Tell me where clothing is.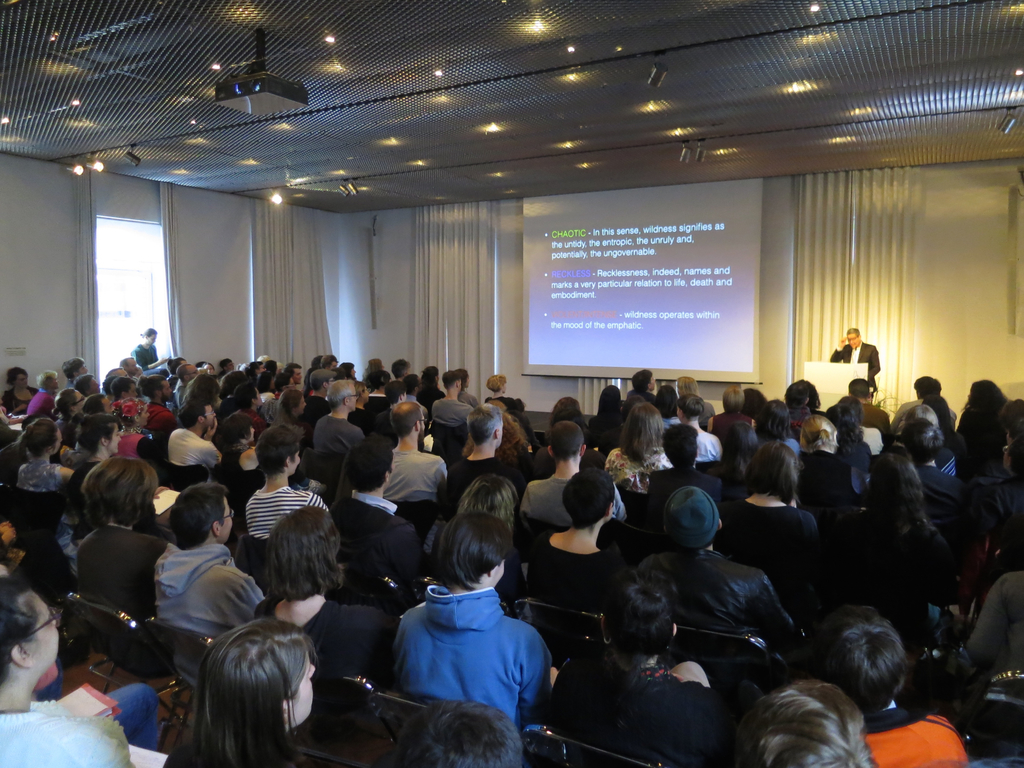
clothing is at detection(801, 452, 865, 520).
